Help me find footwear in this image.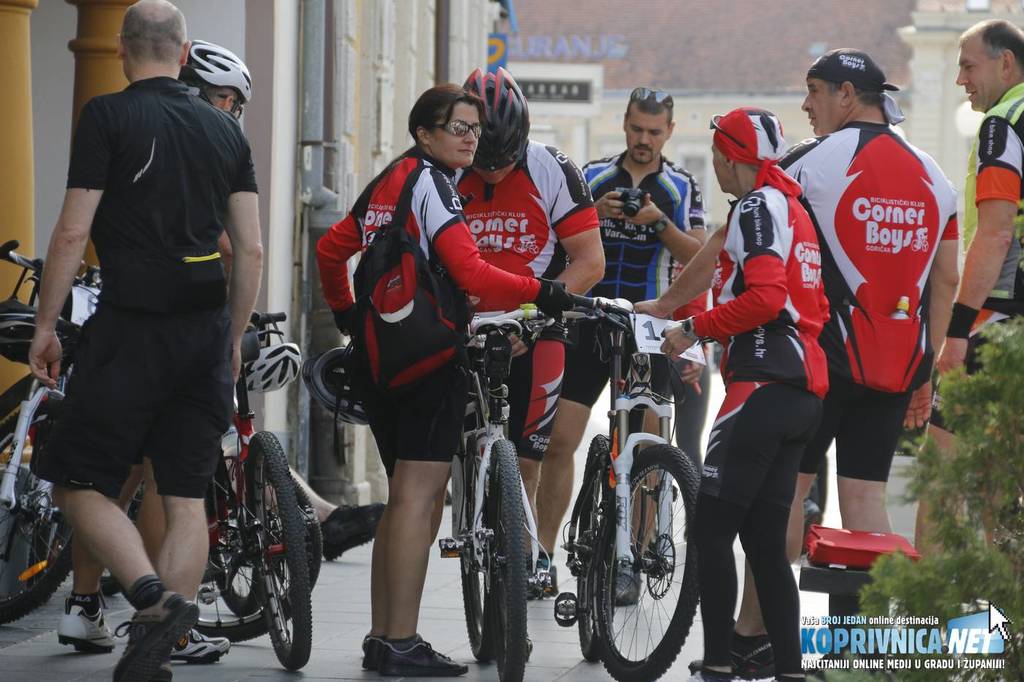
Found it: Rect(607, 561, 640, 604).
